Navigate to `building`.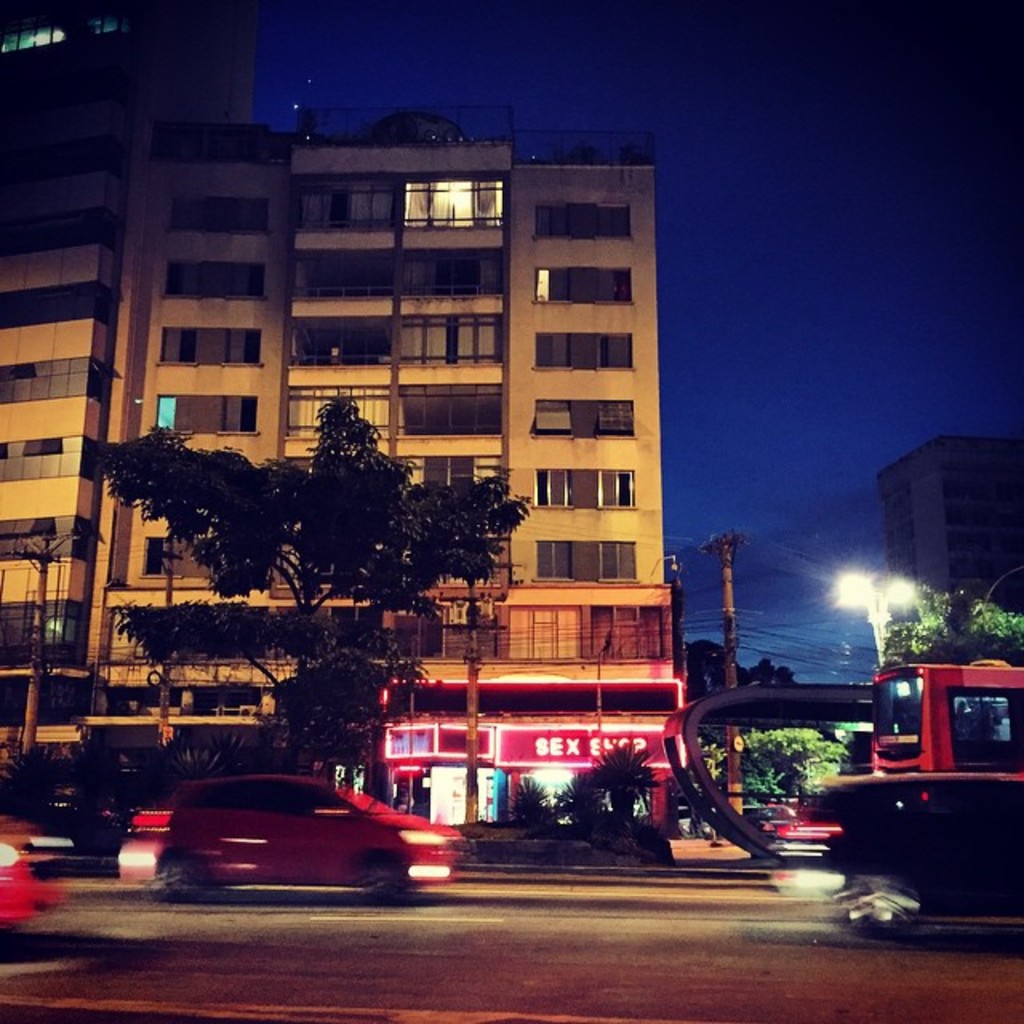
Navigation target: 883:435:1022:613.
